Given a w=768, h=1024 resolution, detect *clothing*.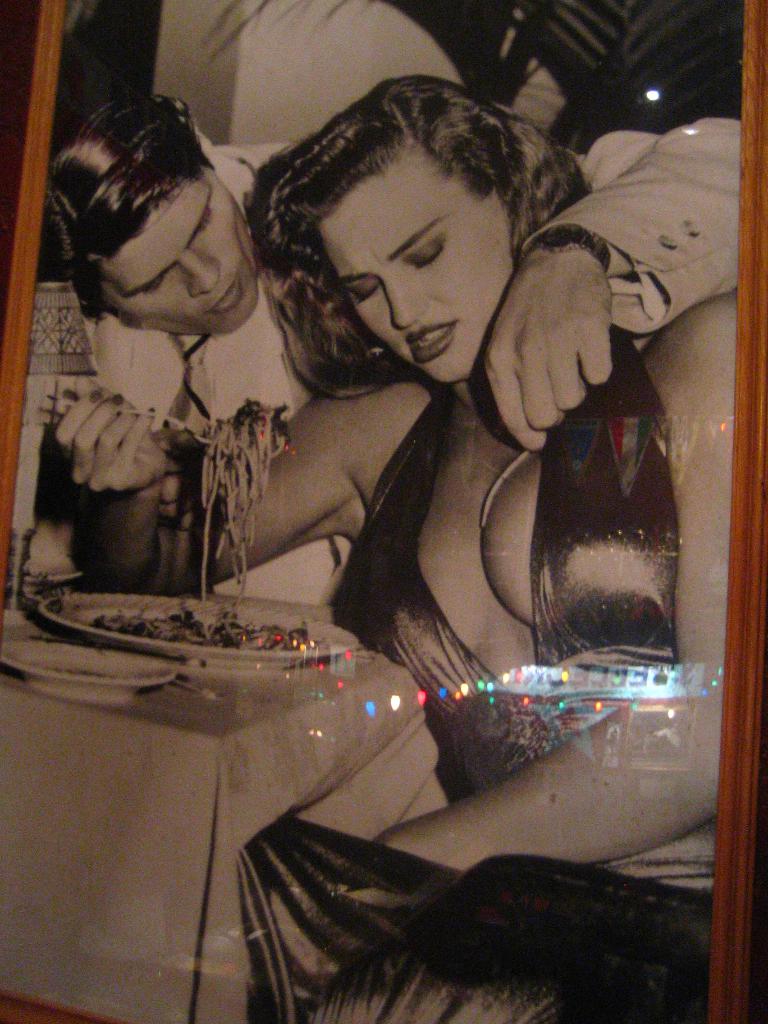
(left=224, top=317, right=717, bottom=1023).
